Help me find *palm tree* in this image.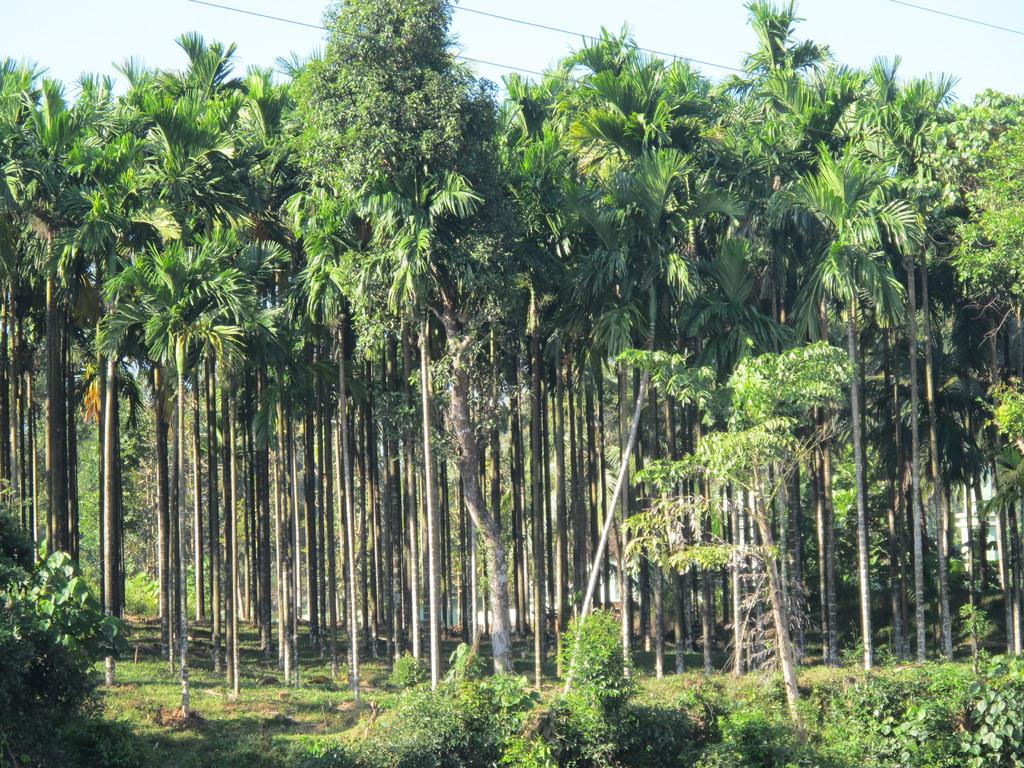
Found it: pyautogui.locateOnScreen(91, 228, 264, 724).
